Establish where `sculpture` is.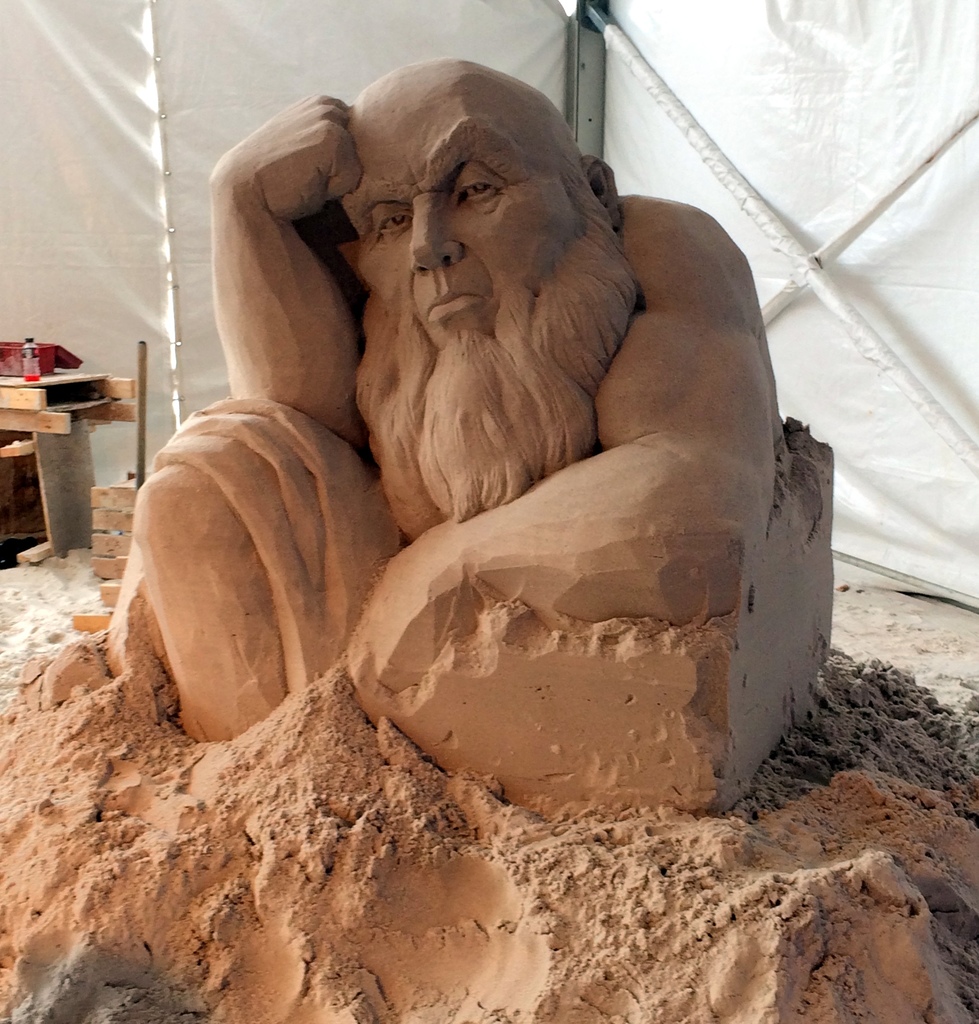
Established at crop(120, 64, 843, 819).
